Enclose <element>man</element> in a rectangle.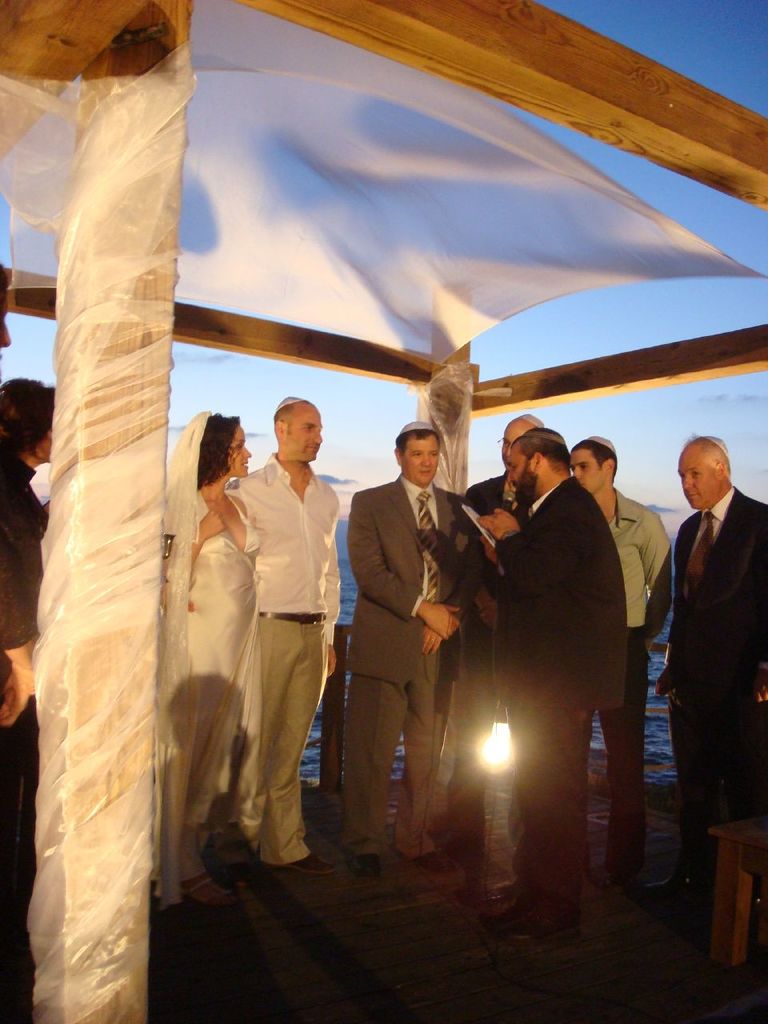
{"x1": 234, "y1": 396, "x2": 340, "y2": 873}.
